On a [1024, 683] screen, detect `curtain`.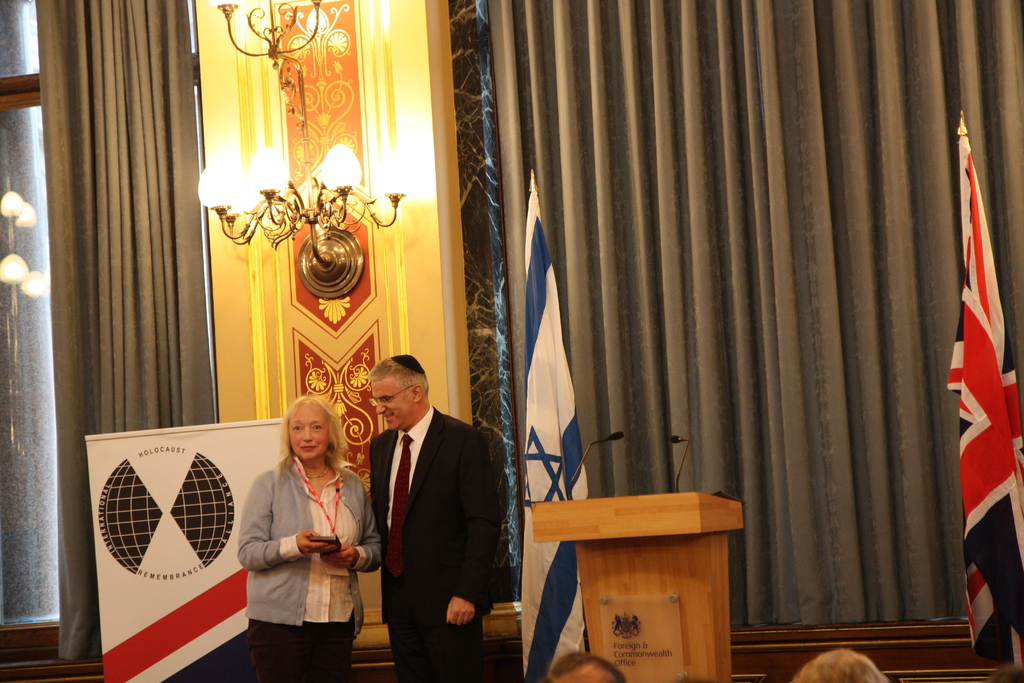
pyautogui.locateOnScreen(483, 0, 1021, 621).
